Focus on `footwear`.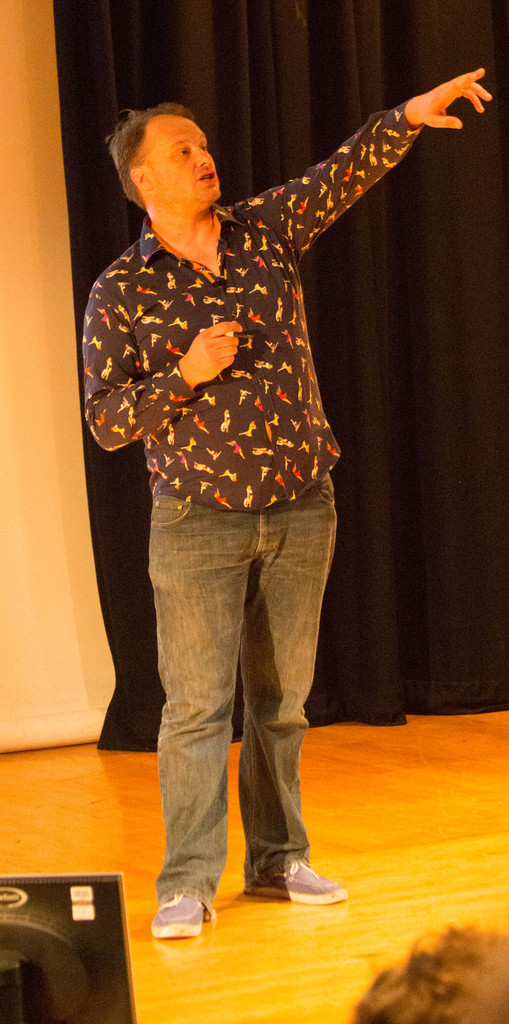
Focused at 152 895 207 943.
